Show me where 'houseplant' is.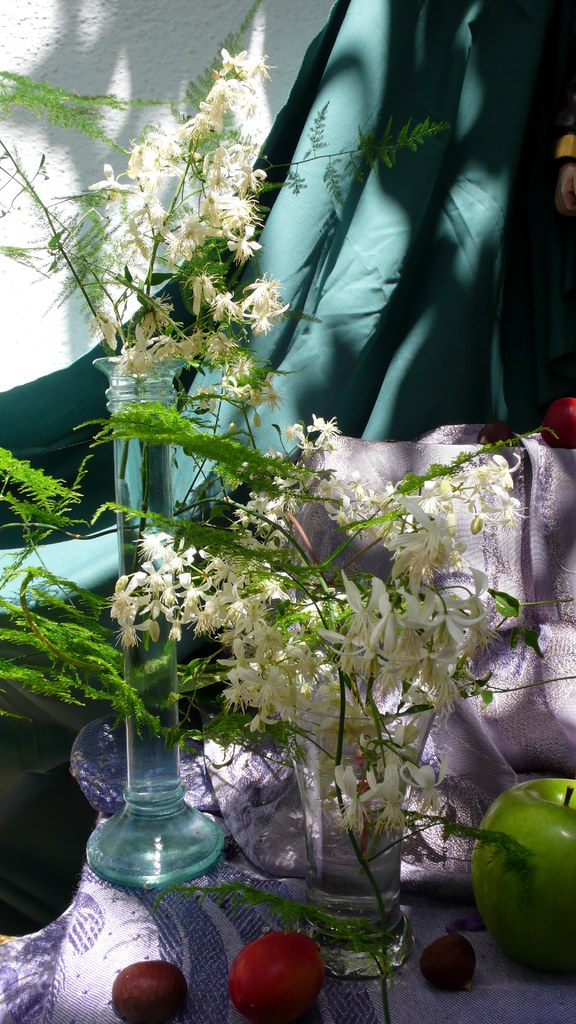
'houseplant' is at 0:23:296:917.
